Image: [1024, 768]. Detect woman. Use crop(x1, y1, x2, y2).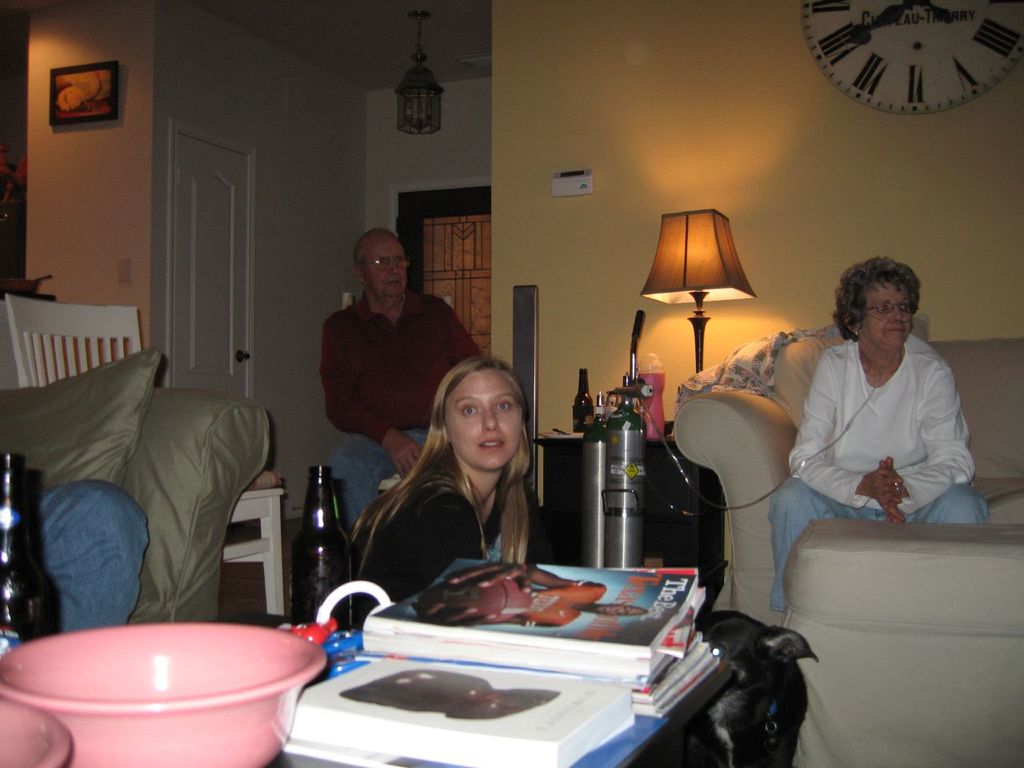
crop(345, 351, 574, 626).
